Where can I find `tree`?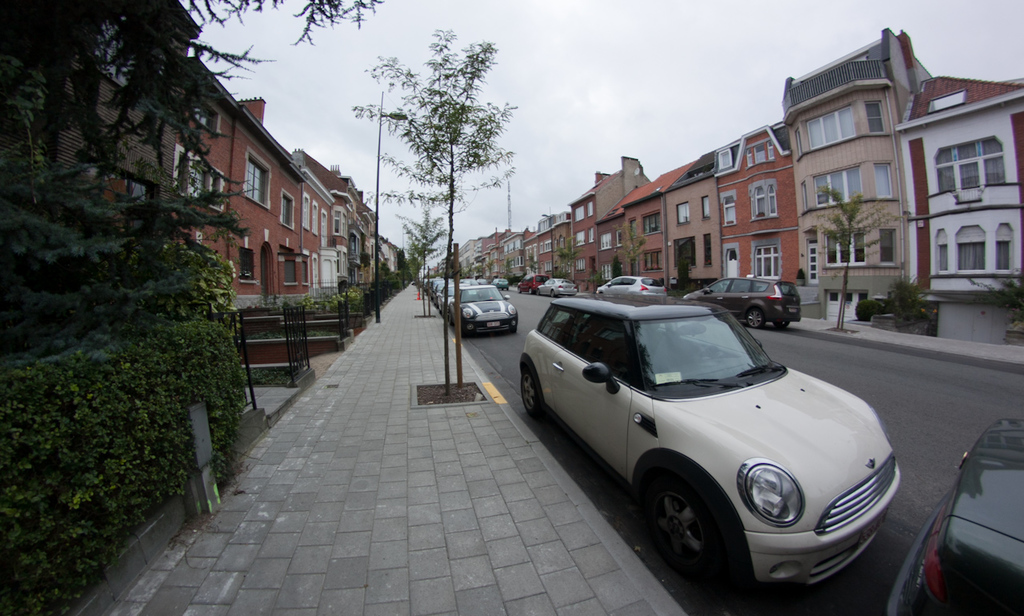
You can find it at [971, 263, 1023, 322].
